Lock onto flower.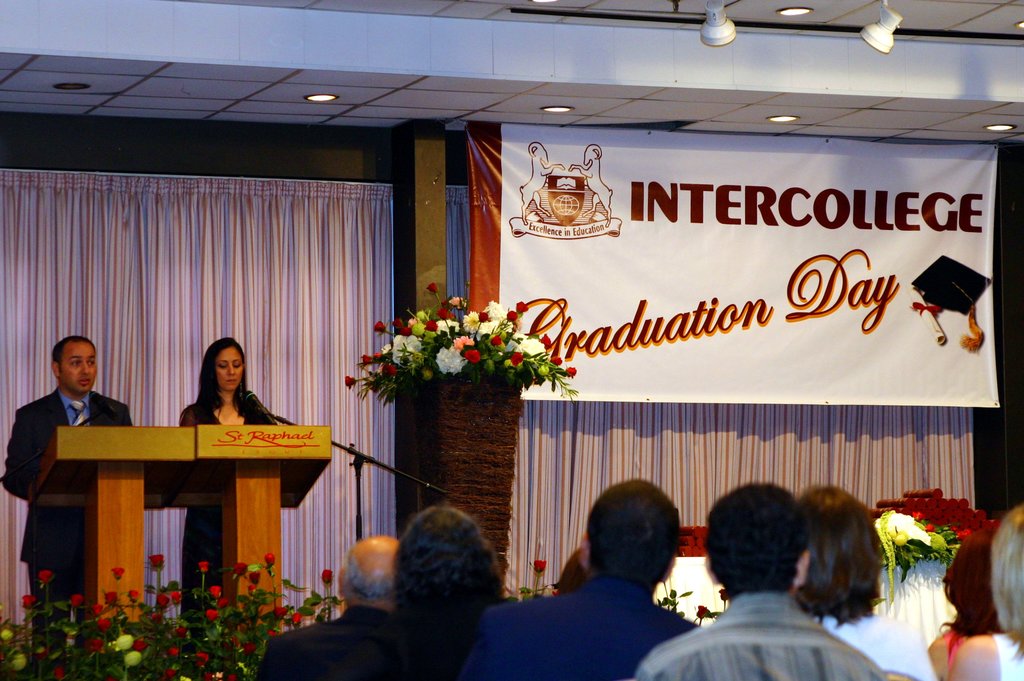
Locked: pyautogui.locateOnScreen(552, 356, 563, 362).
